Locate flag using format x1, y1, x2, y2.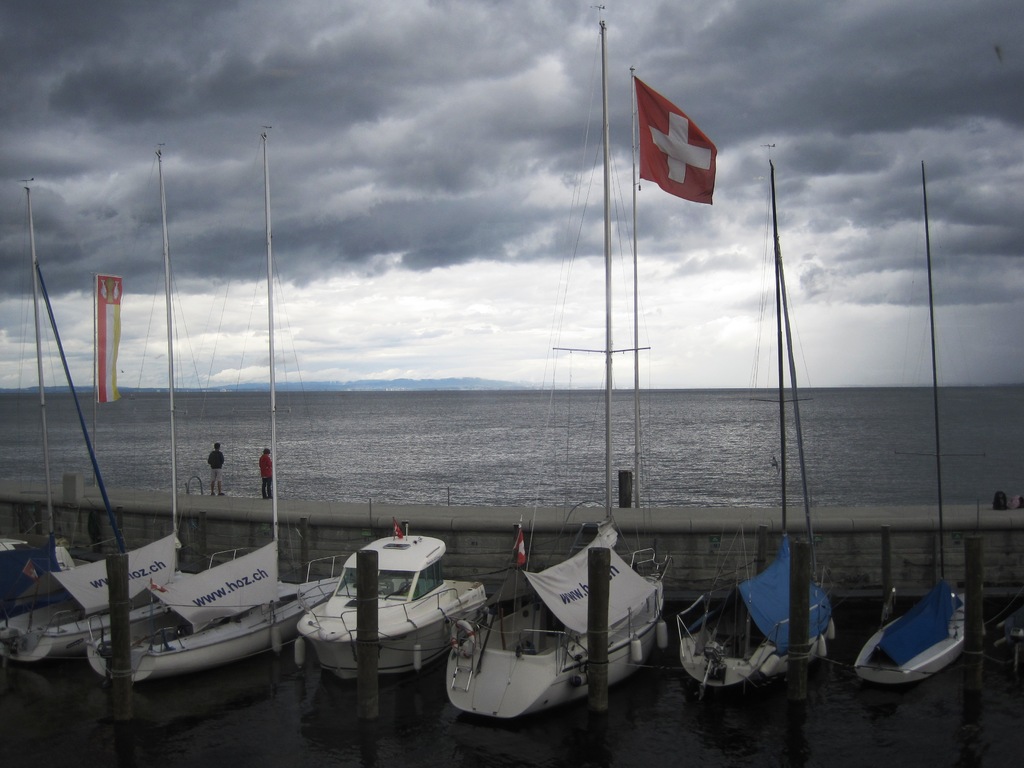
508, 512, 525, 566.
